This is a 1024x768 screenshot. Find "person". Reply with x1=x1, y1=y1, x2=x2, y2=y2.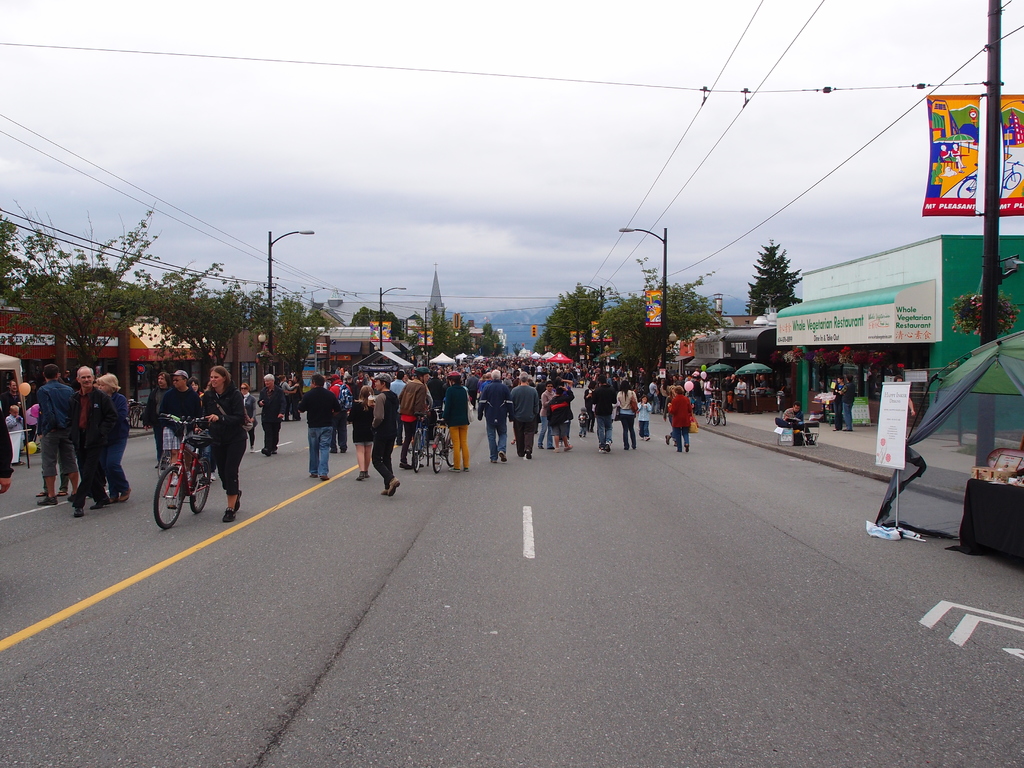
x1=502, y1=368, x2=543, y2=463.
